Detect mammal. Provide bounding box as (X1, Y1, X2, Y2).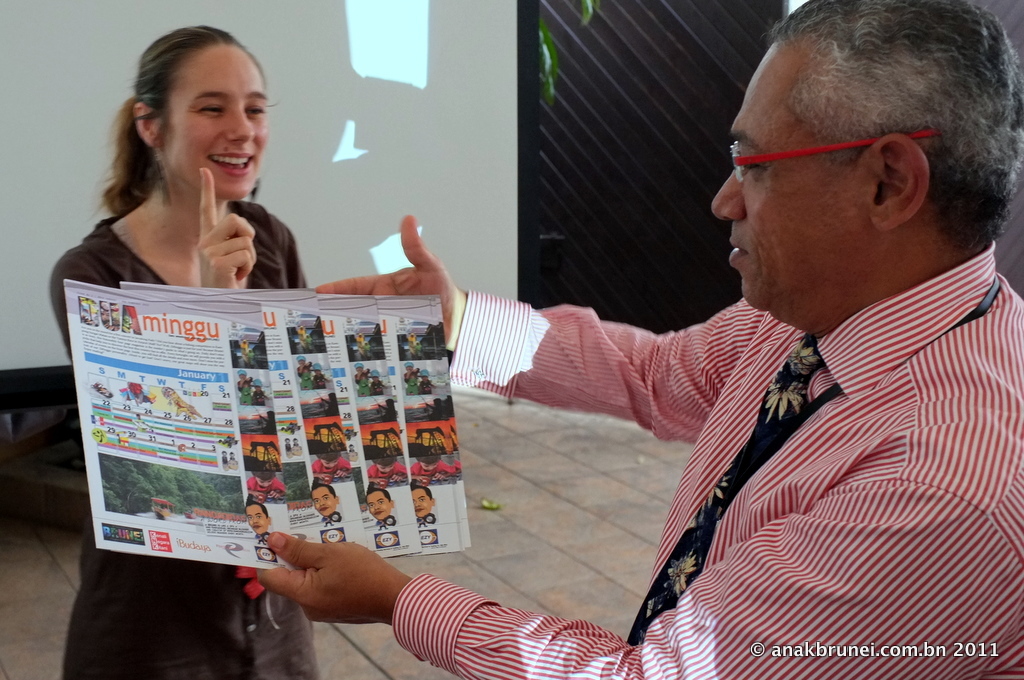
(243, 494, 270, 546).
